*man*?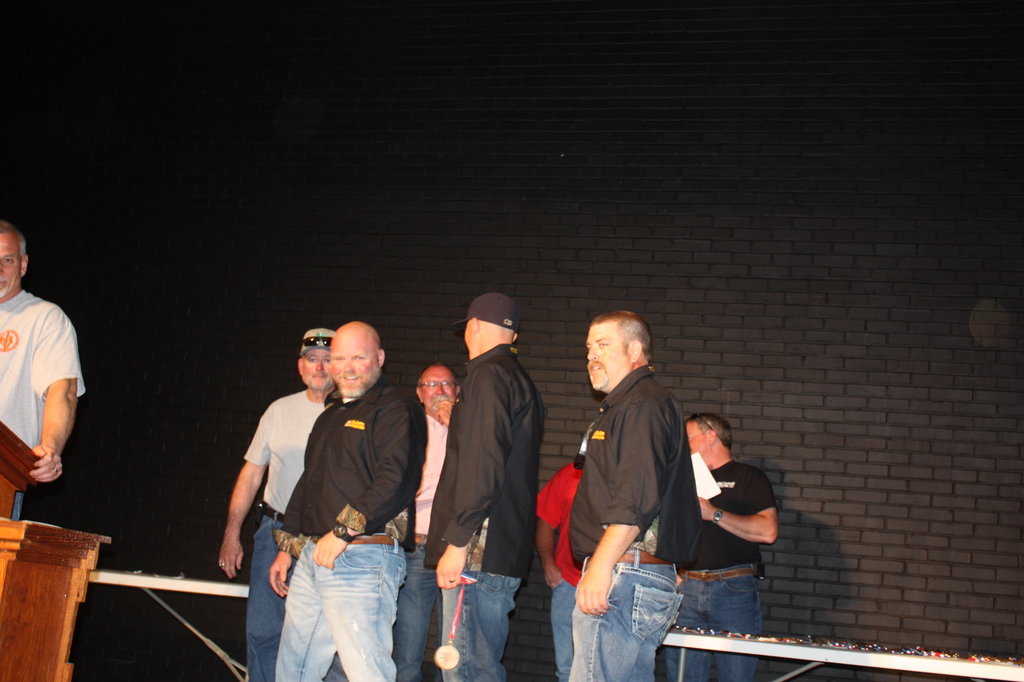
crop(0, 220, 87, 521)
